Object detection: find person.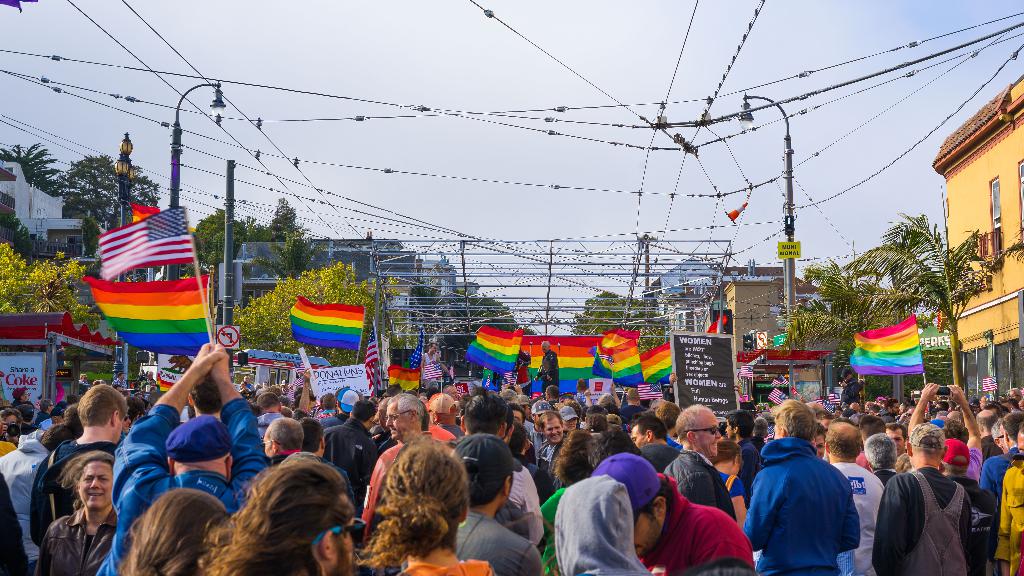
<bbox>0, 419, 77, 562</bbox>.
